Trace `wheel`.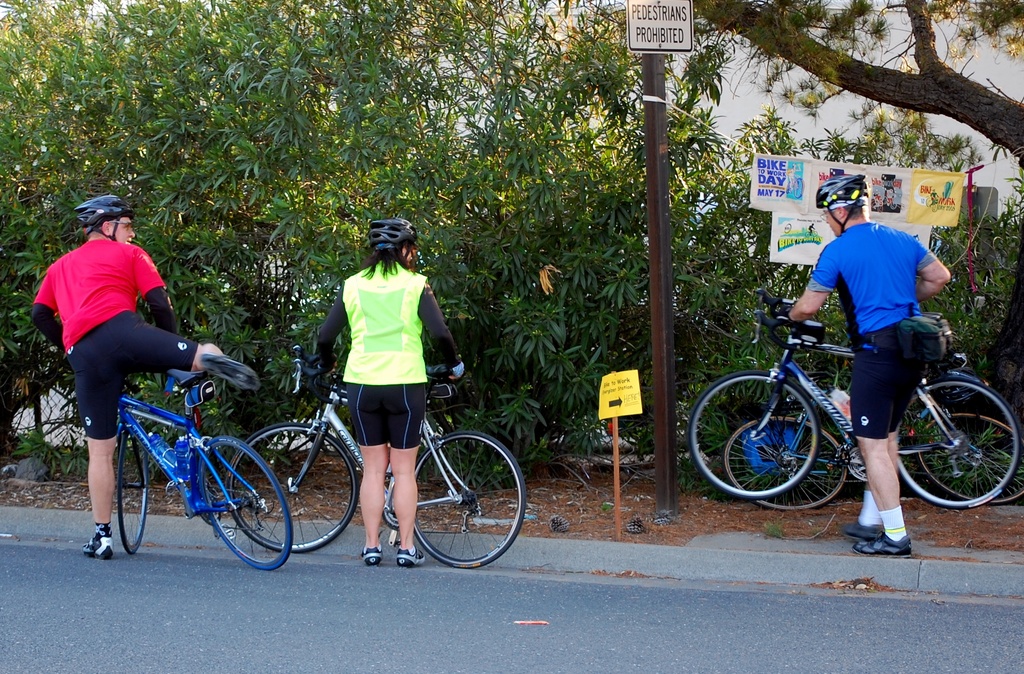
Traced to (406, 428, 527, 570).
